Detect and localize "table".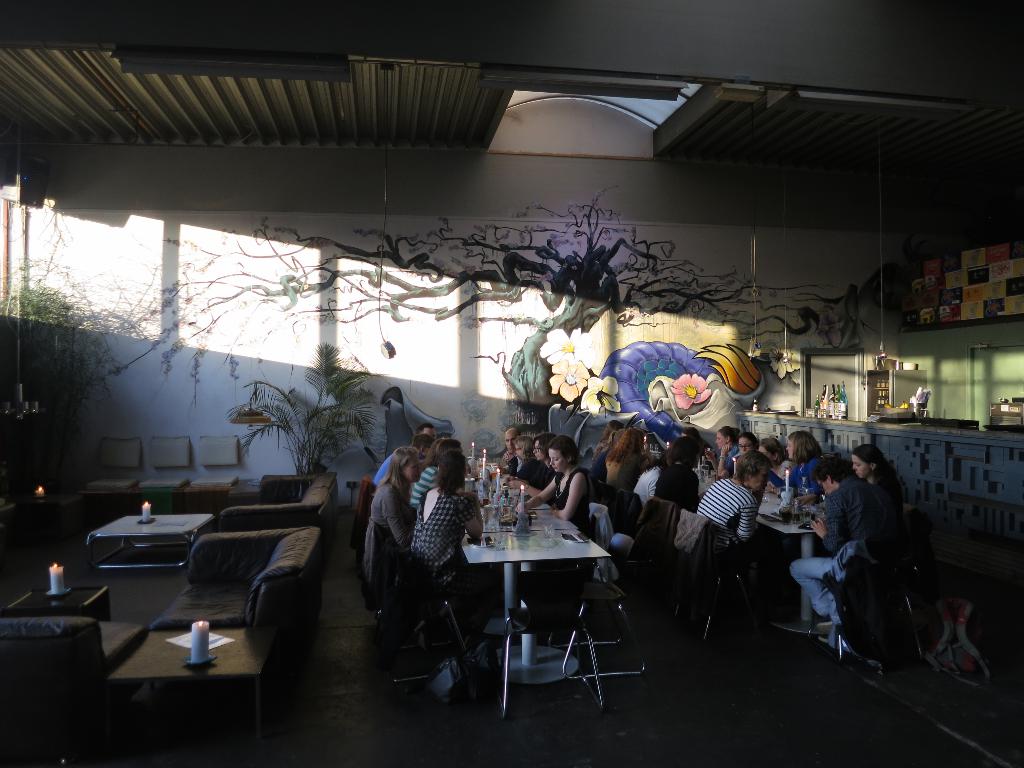
Localized at BBox(106, 622, 273, 732).
